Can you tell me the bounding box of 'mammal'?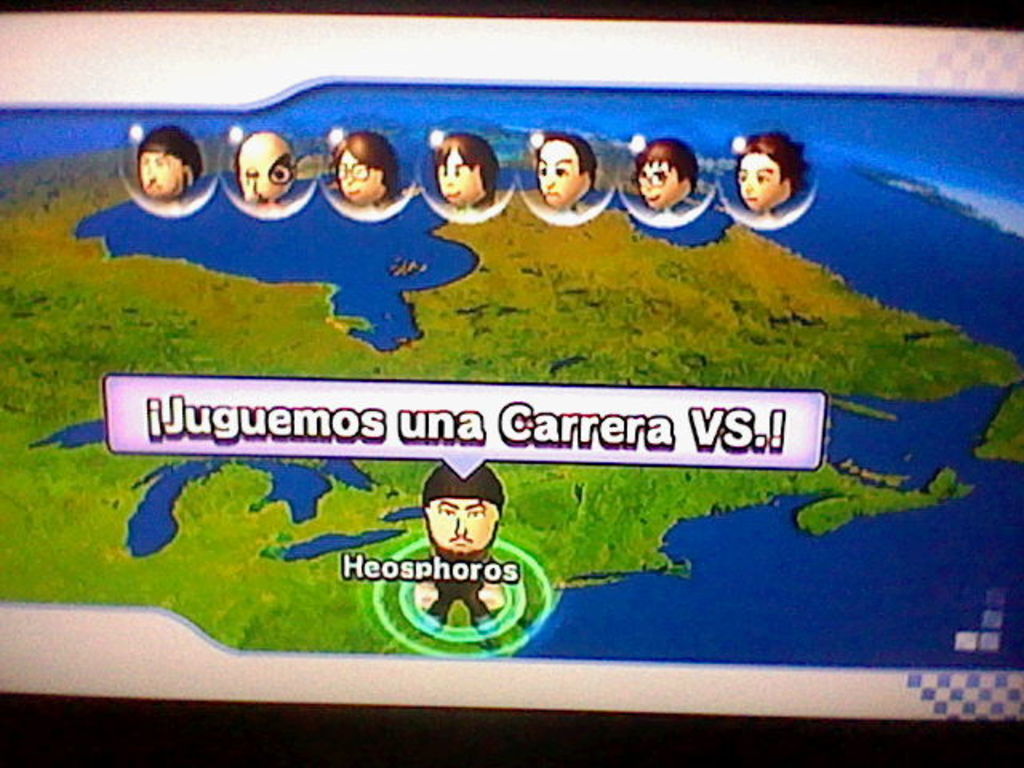
533, 128, 597, 211.
